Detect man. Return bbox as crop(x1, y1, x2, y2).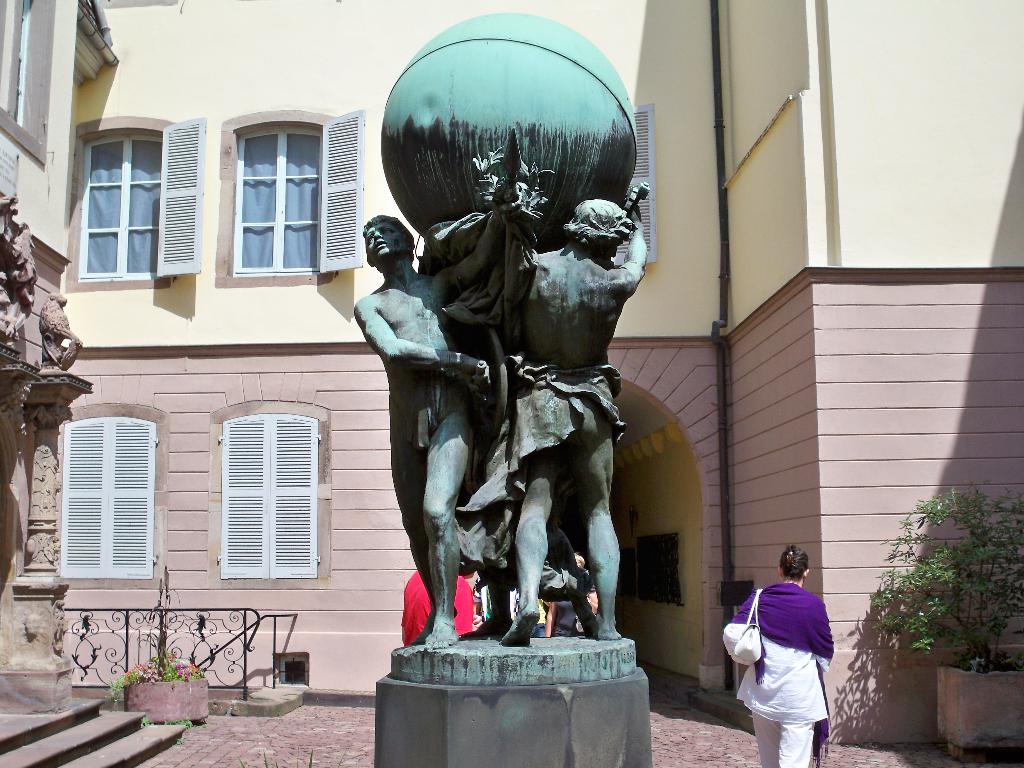
crop(502, 202, 637, 646).
